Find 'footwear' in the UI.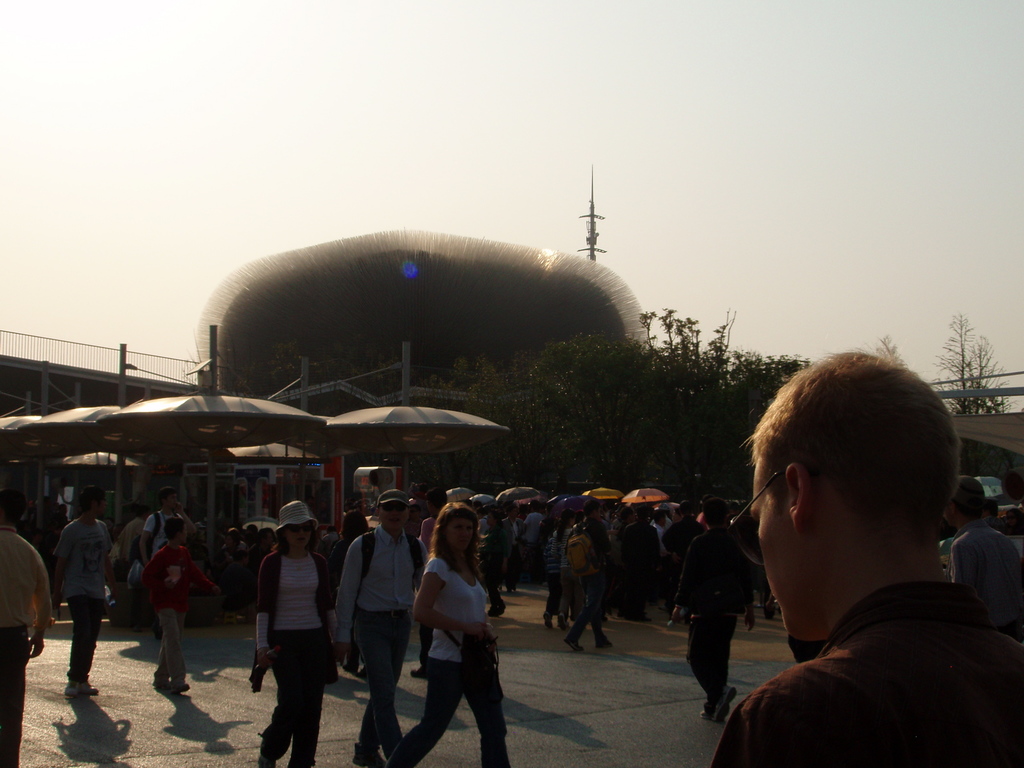
UI element at x1=717, y1=684, x2=734, y2=724.
